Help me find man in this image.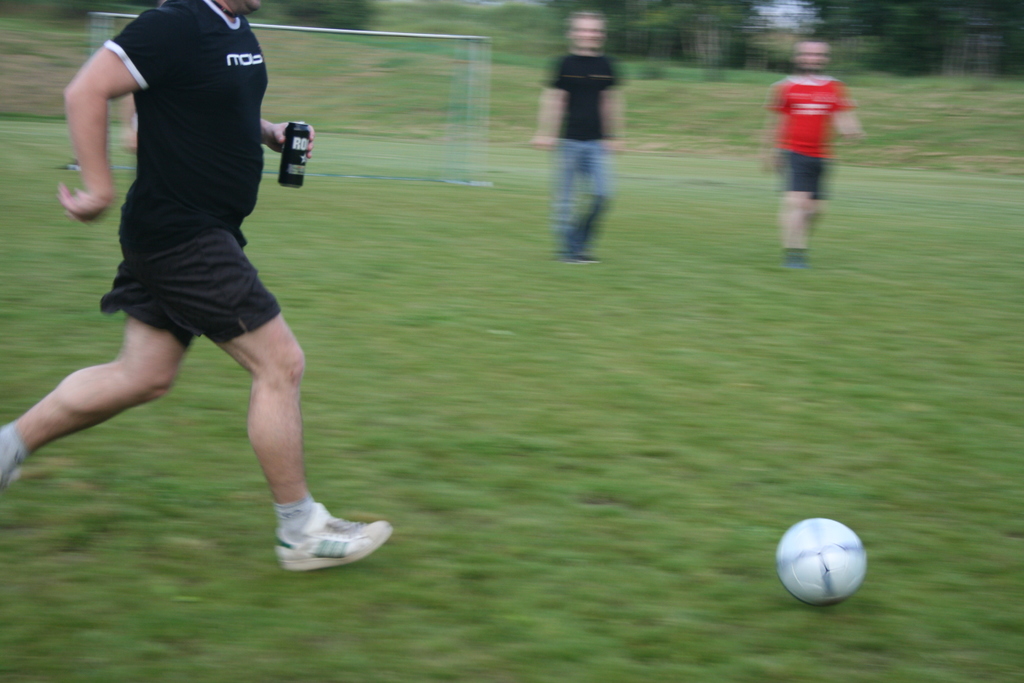
Found it: l=22, t=0, r=369, b=577.
